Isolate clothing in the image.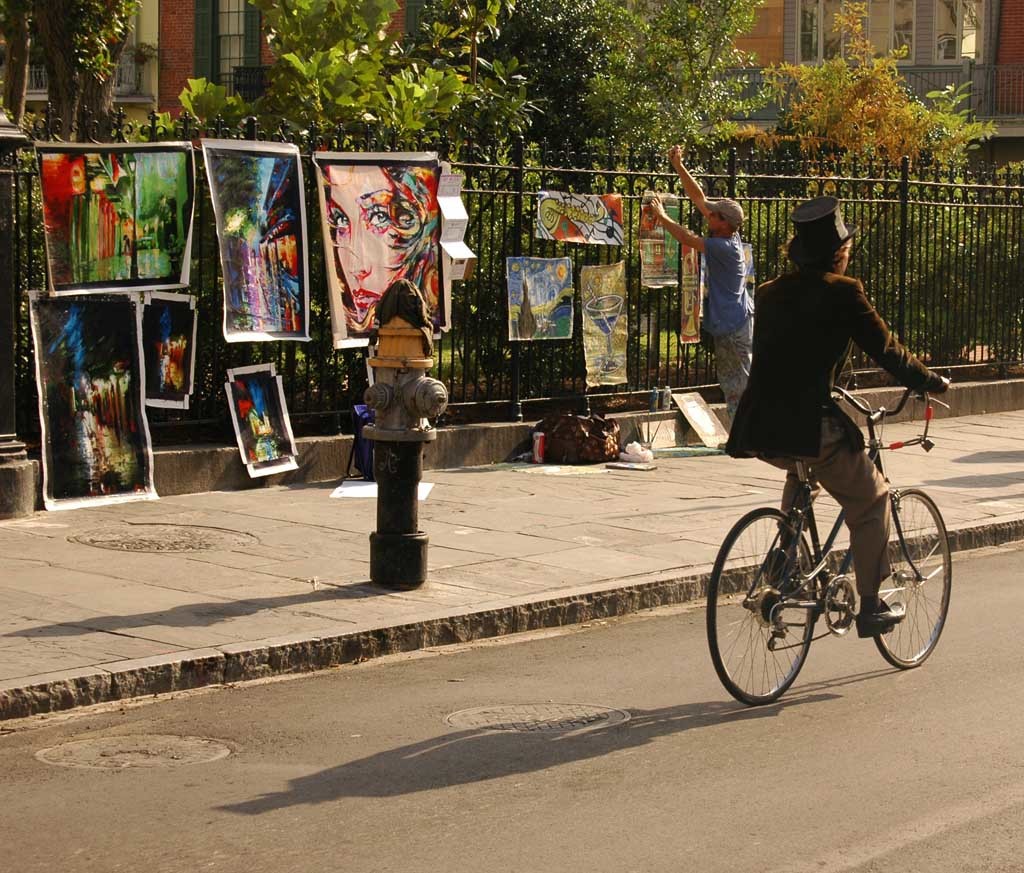
Isolated region: box=[717, 197, 943, 534].
